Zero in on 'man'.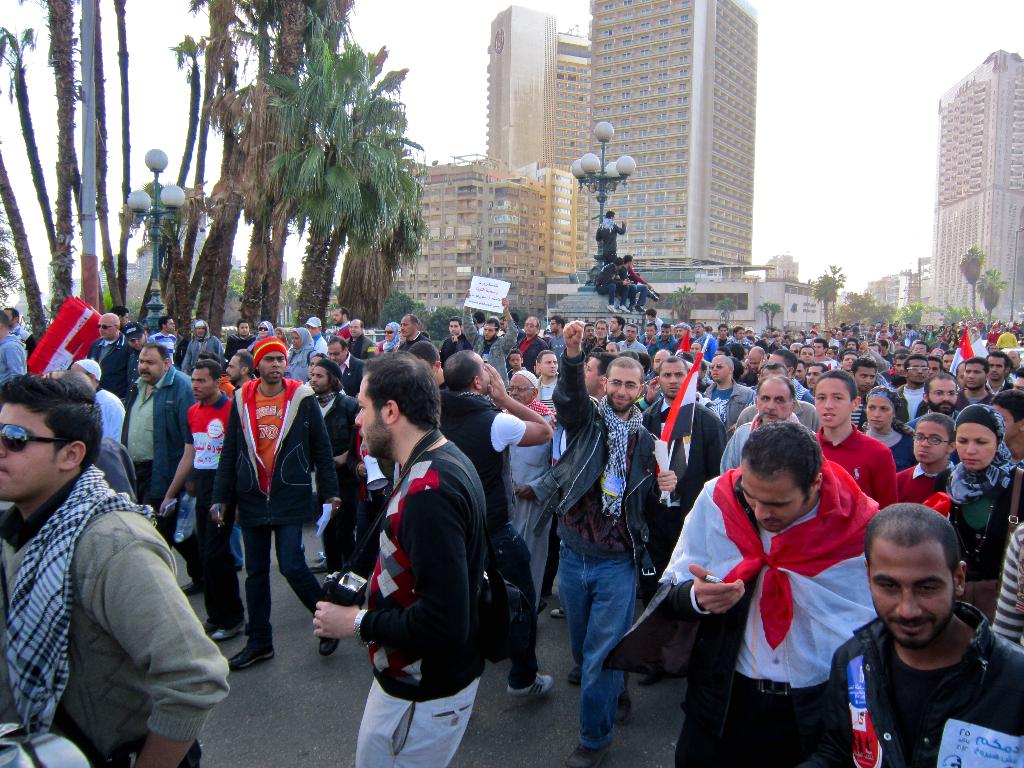
Zeroed in: region(301, 314, 324, 353).
